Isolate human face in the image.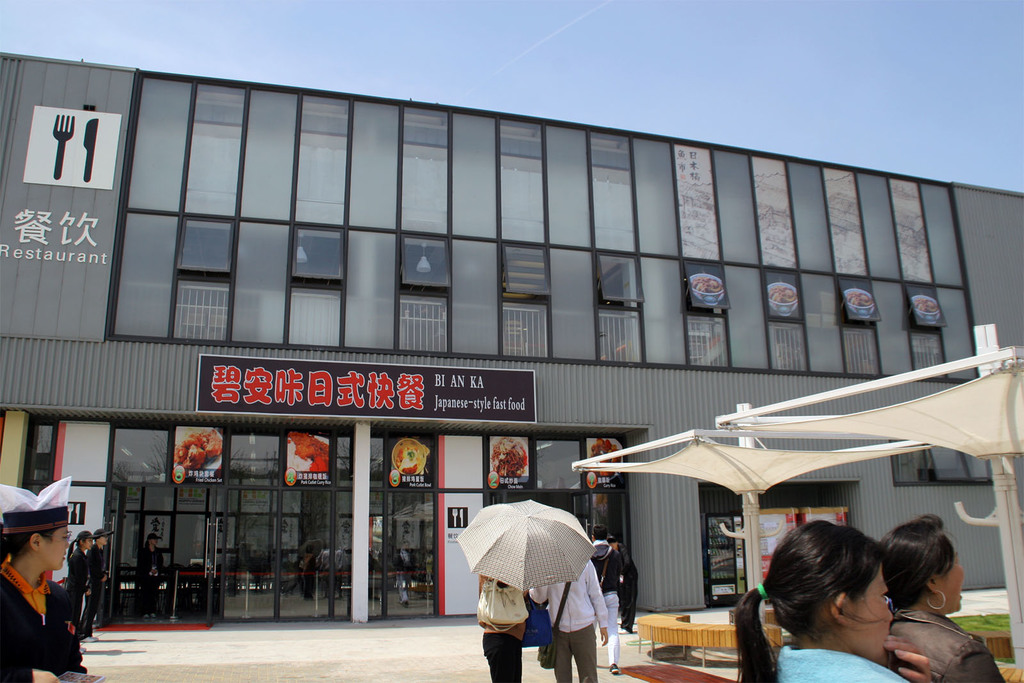
Isolated region: (x1=936, y1=551, x2=968, y2=610).
